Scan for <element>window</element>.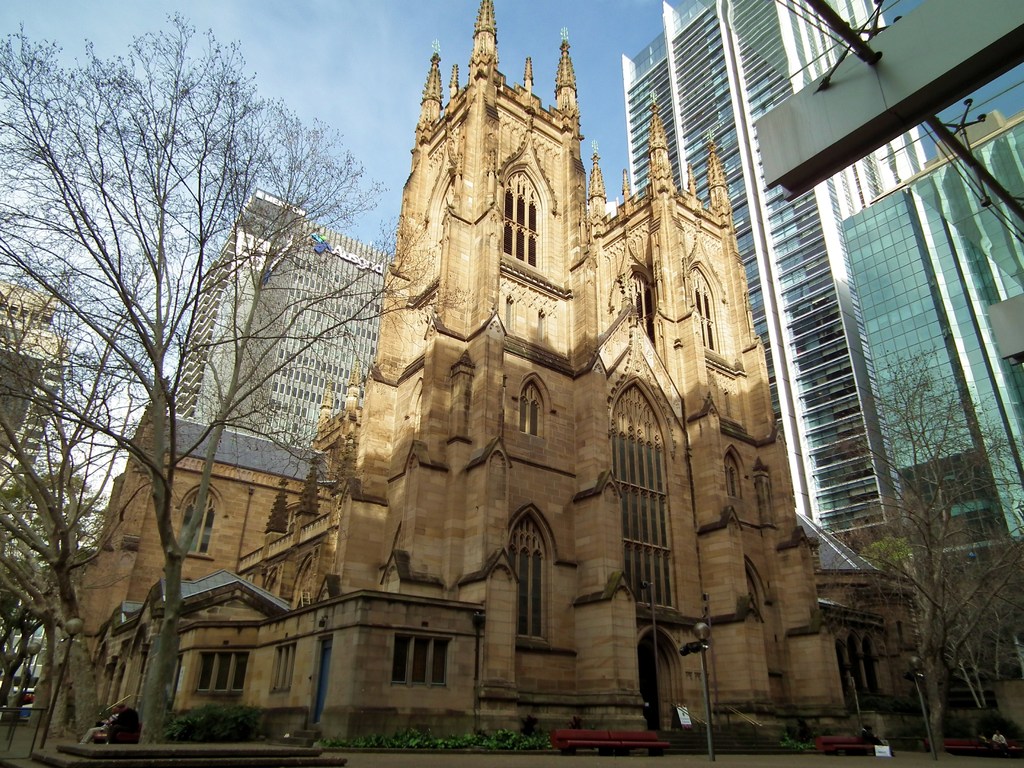
Scan result: rect(267, 643, 297, 695).
